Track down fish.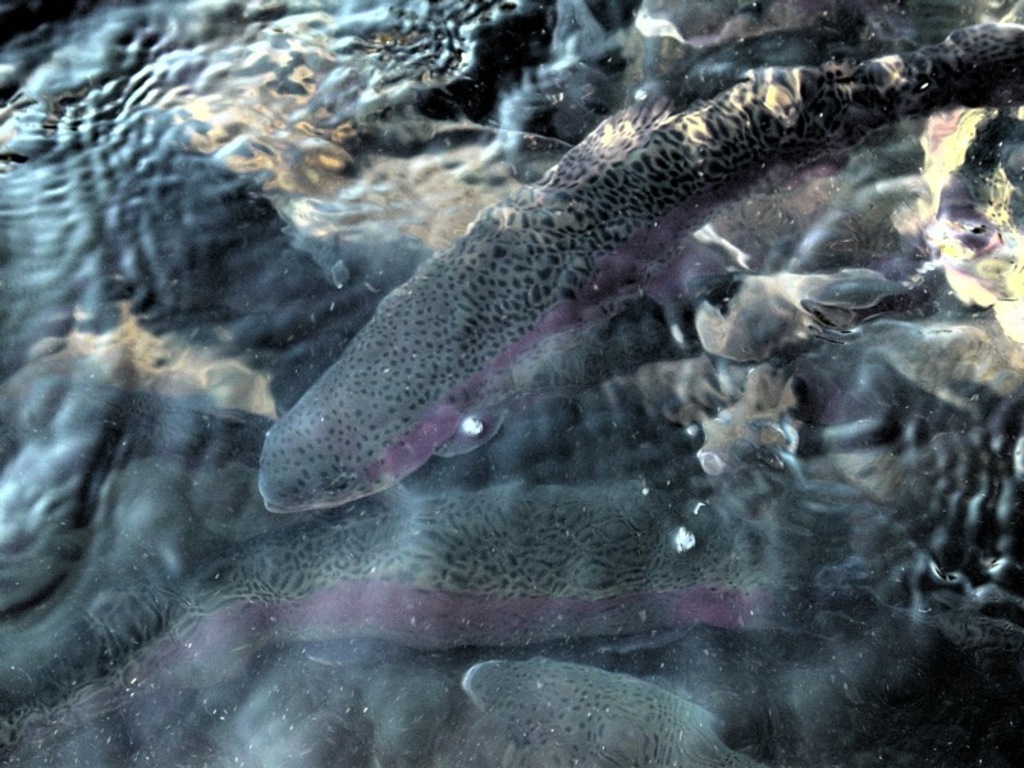
Tracked to locate(17, 471, 820, 767).
